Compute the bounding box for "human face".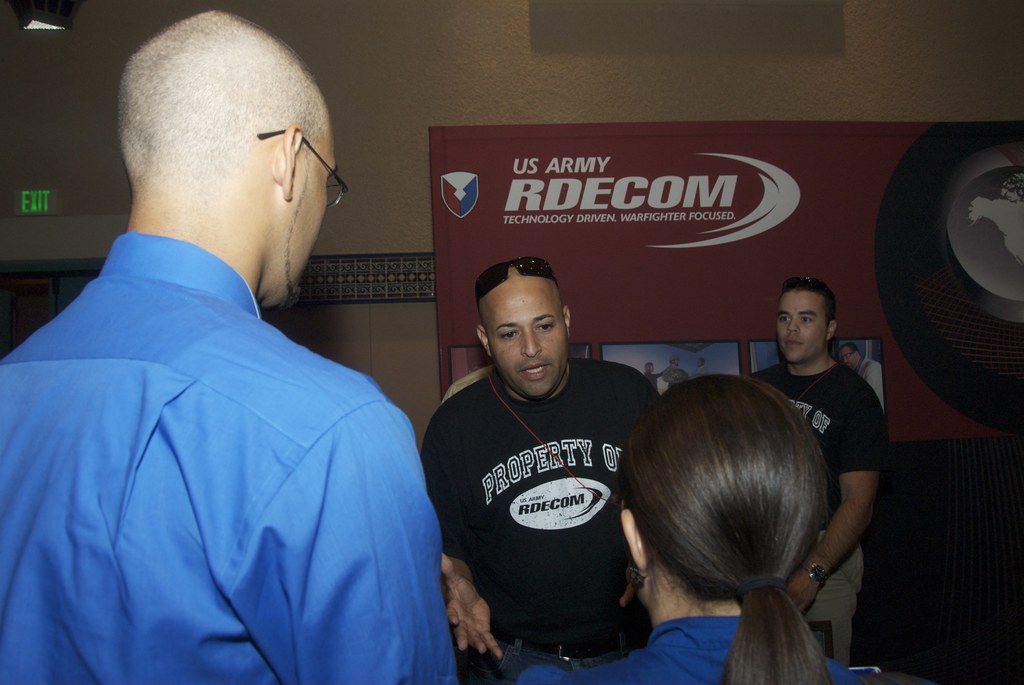
bbox=[479, 280, 563, 398].
